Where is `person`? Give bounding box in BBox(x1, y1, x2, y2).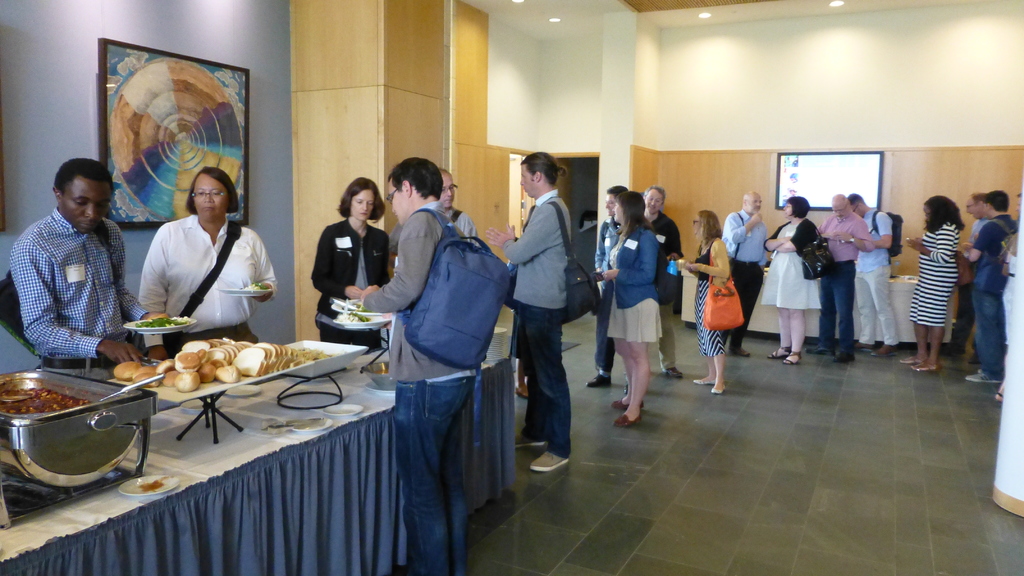
BBox(14, 149, 150, 381).
